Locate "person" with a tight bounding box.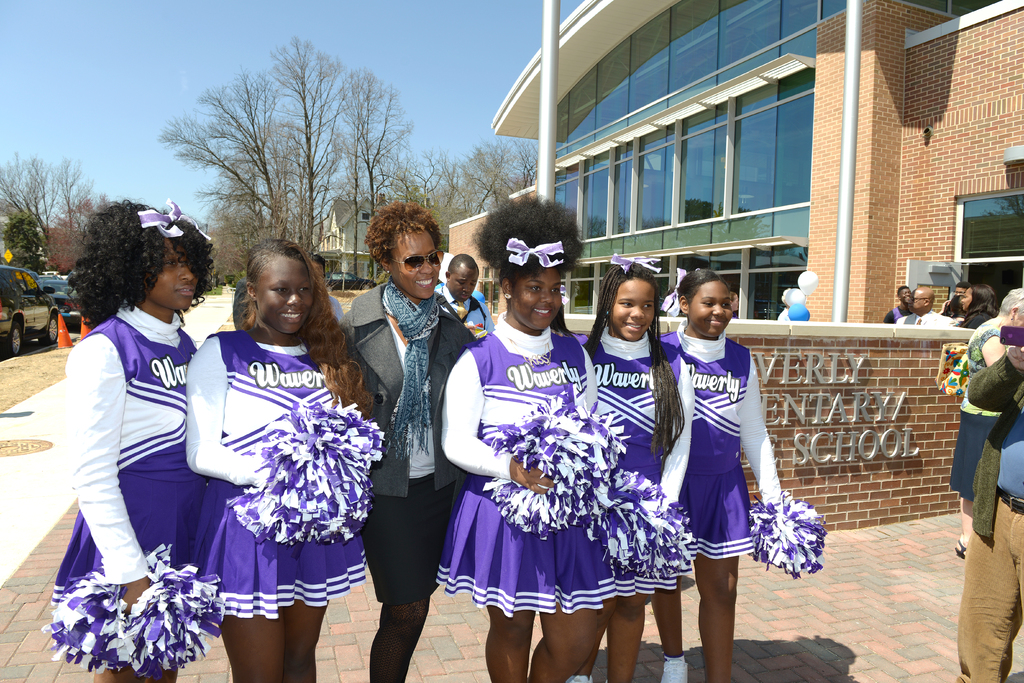
Rect(580, 255, 694, 682).
